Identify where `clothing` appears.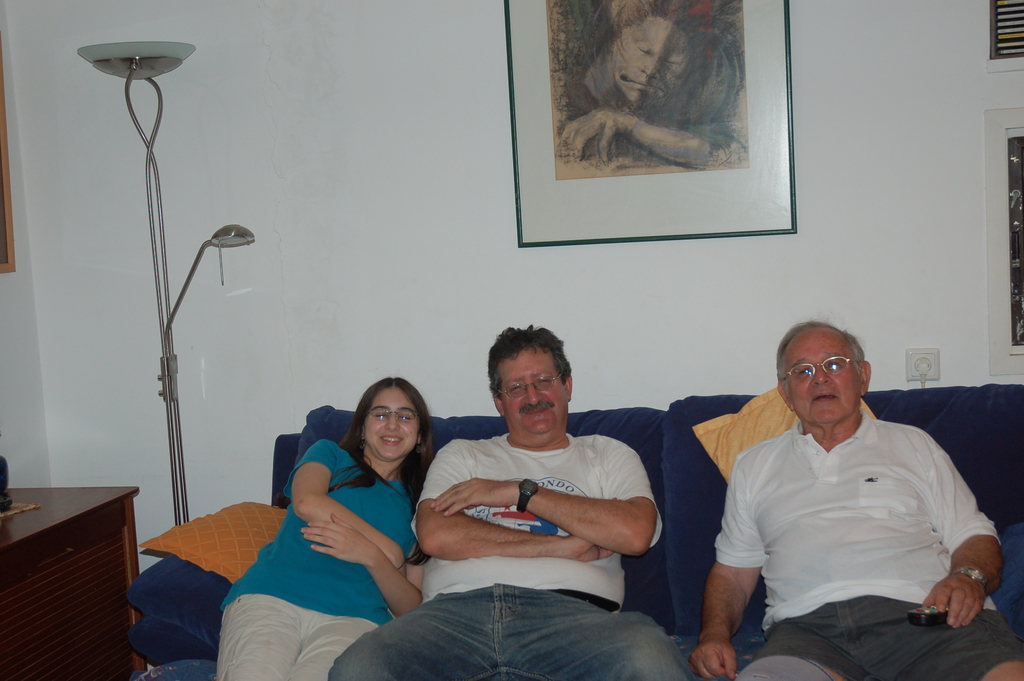
Appears at [x1=727, y1=418, x2=1023, y2=680].
